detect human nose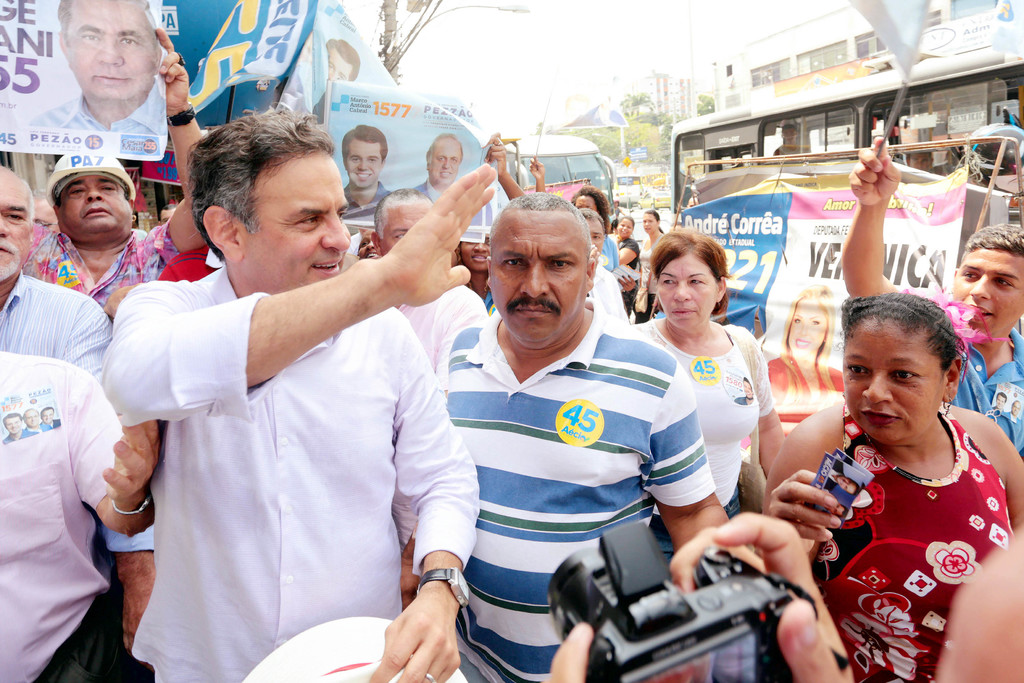
select_region(356, 160, 372, 175)
